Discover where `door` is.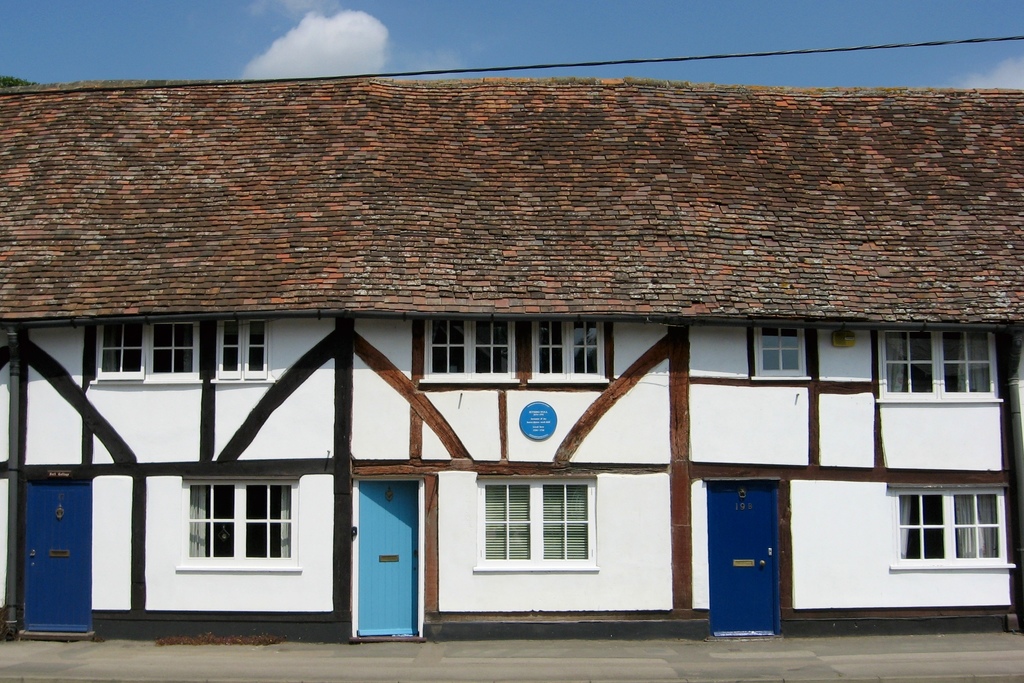
Discovered at (left=708, top=479, right=781, bottom=636).
